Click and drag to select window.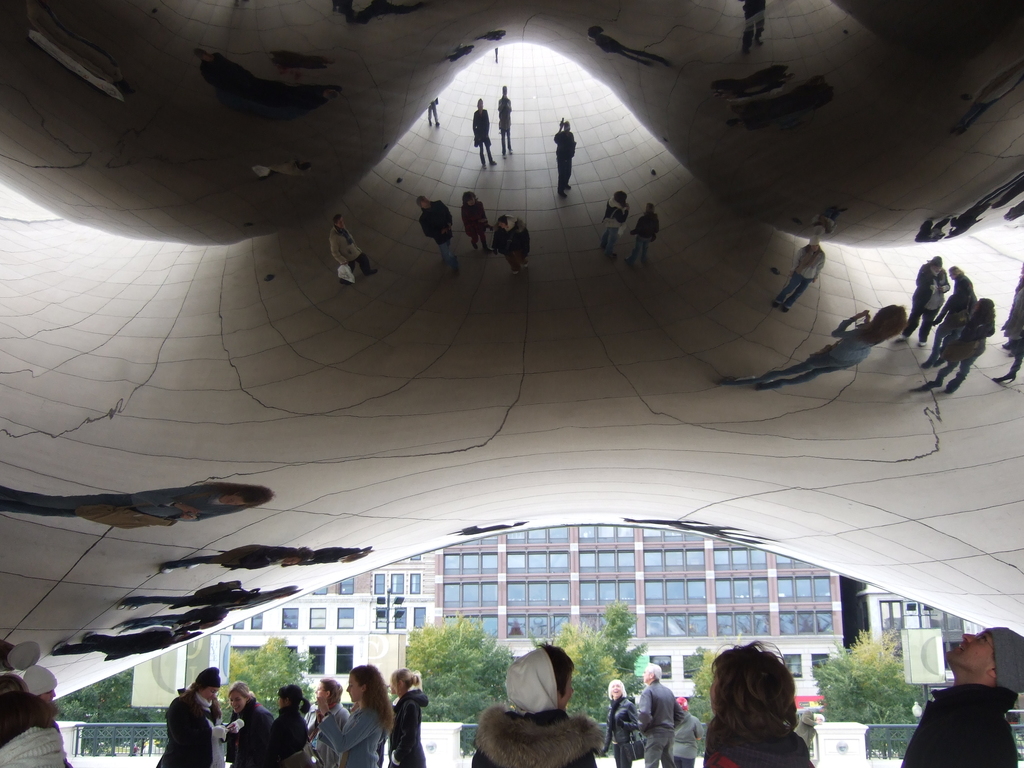
Selection: bbox(505, 549, 572, 576).
